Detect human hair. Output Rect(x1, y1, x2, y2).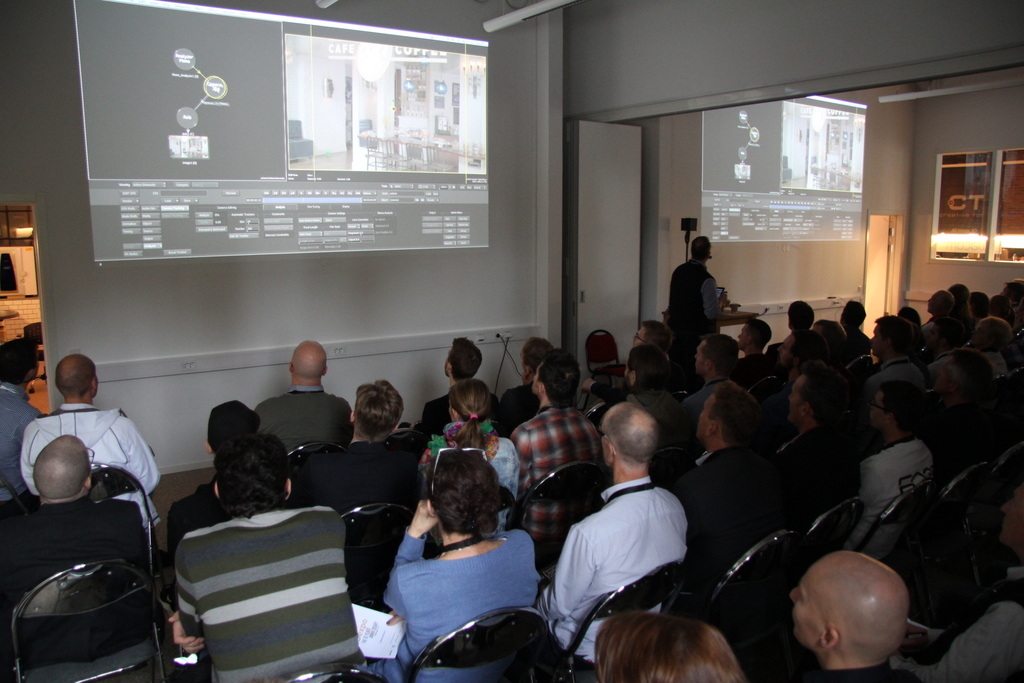
Rect(628, 347, 671, 395).
